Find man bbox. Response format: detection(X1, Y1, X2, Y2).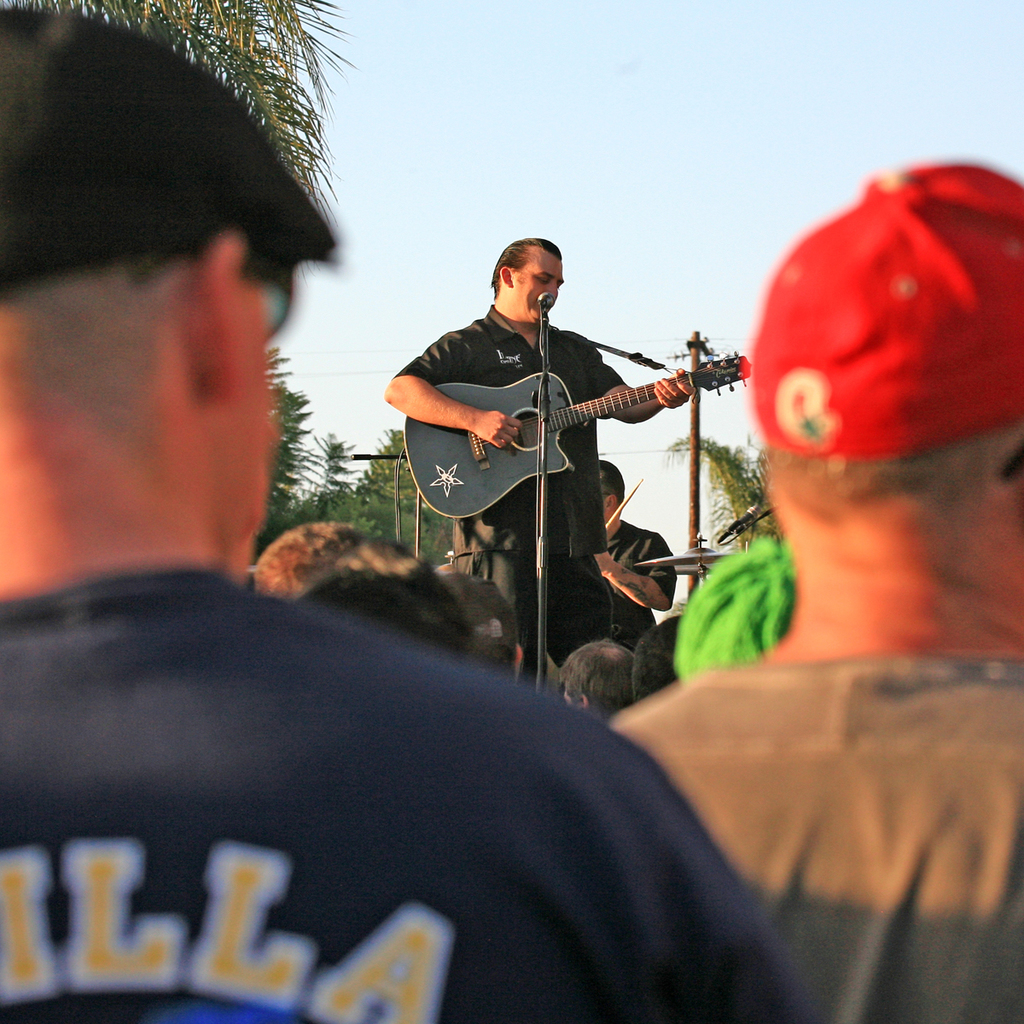
detection(394, 211, 708, 673).
